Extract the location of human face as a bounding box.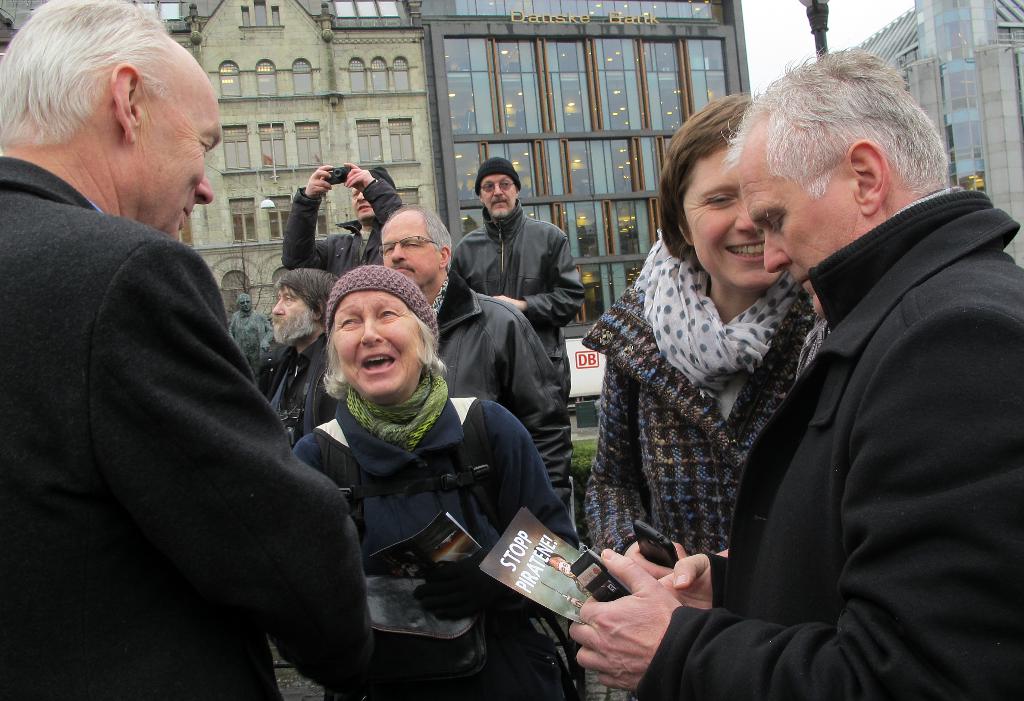
left=333, top=292, right=421, bottom=405.
